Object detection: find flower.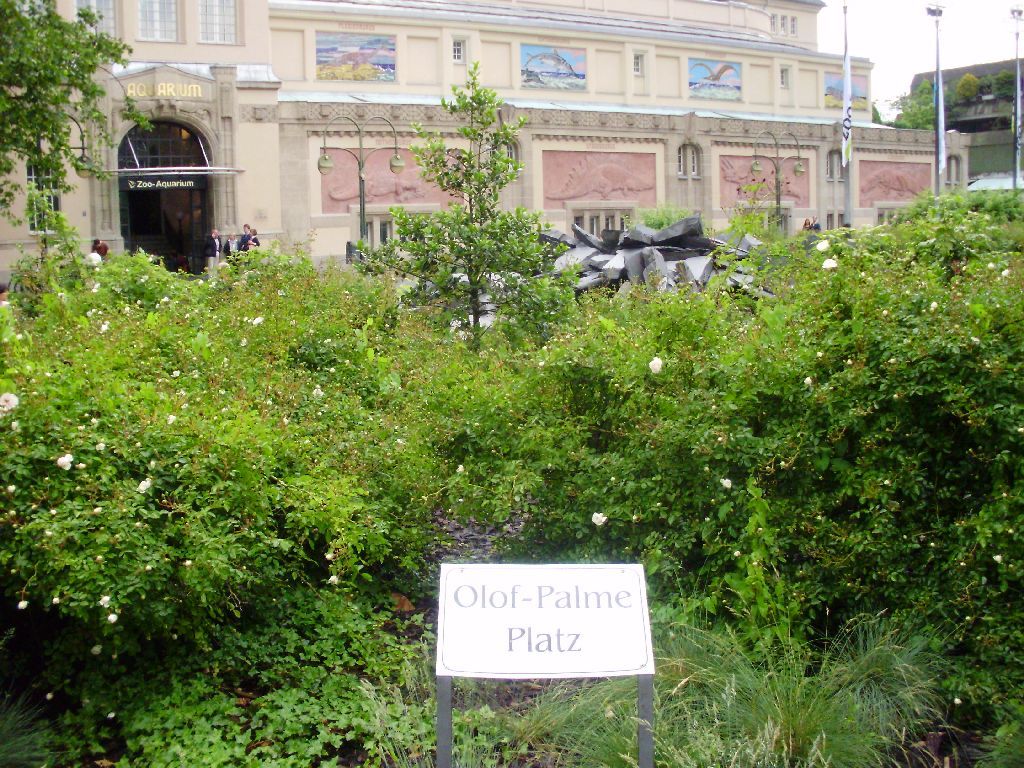
<bbox>16, 603, 25, 607</bbox>.
